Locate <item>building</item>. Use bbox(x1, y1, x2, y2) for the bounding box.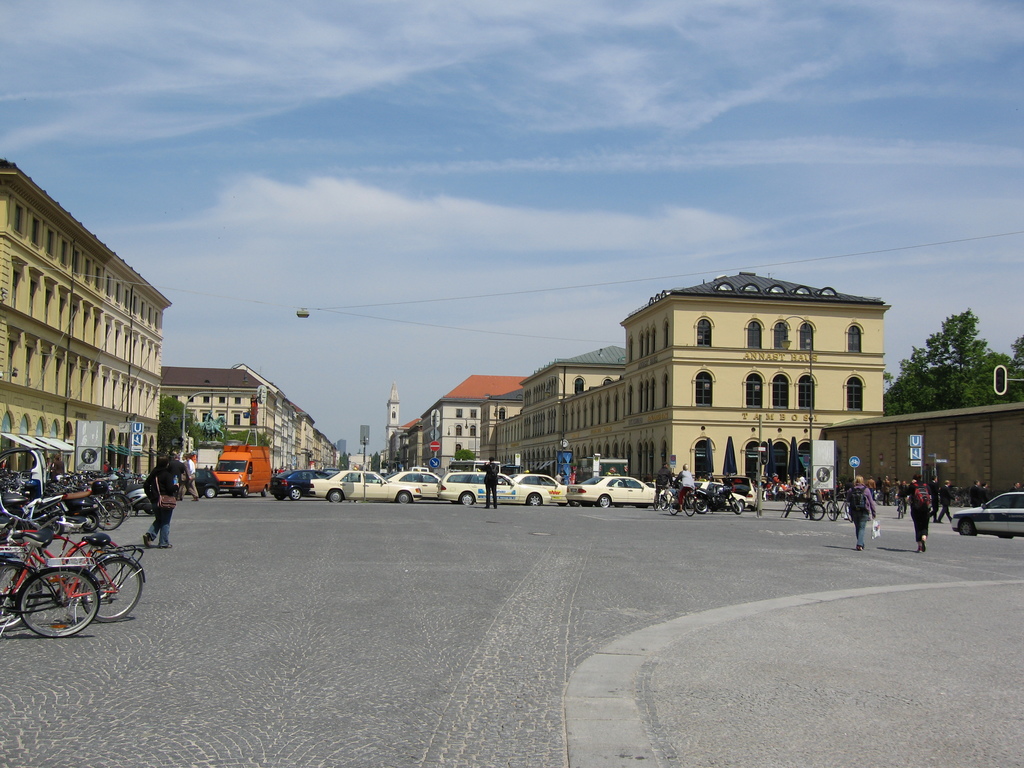
bbox(0, 161, 172, 491).
